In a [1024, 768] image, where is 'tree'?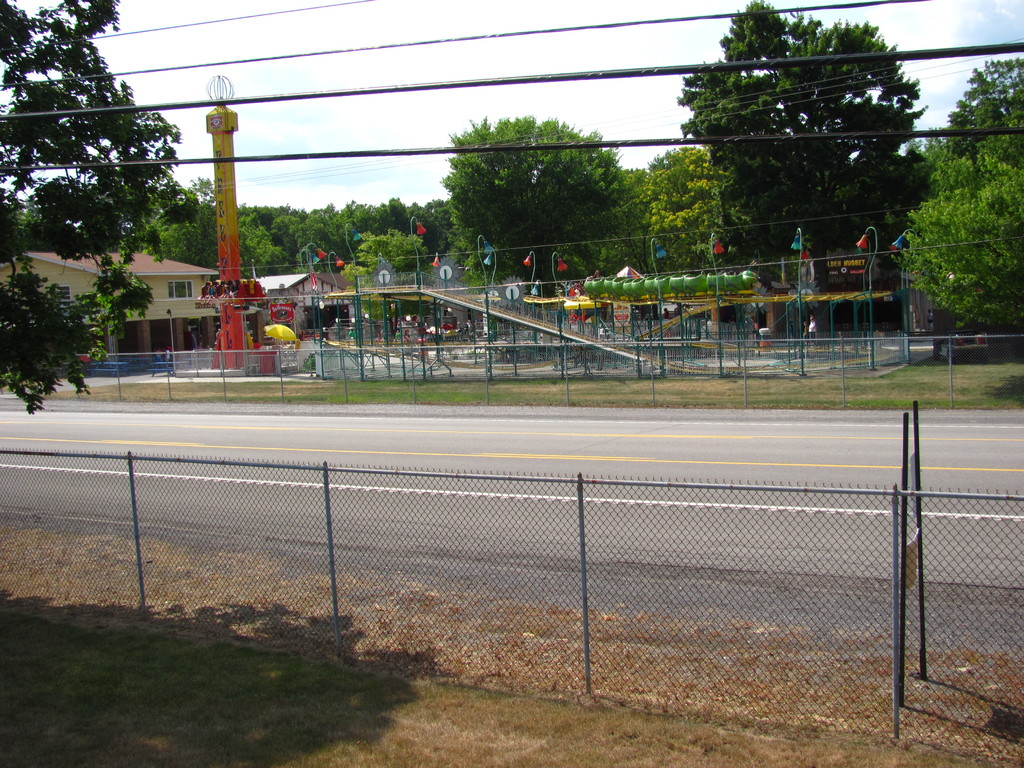
267, 208, 309, 275.
